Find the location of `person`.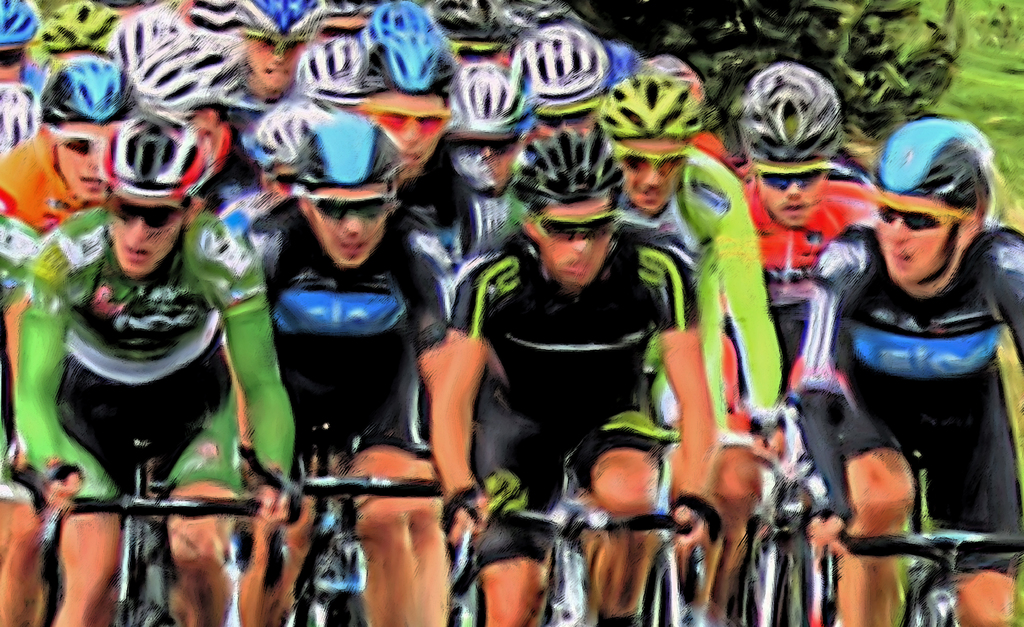
Location: 0, 55, 144, 626.
